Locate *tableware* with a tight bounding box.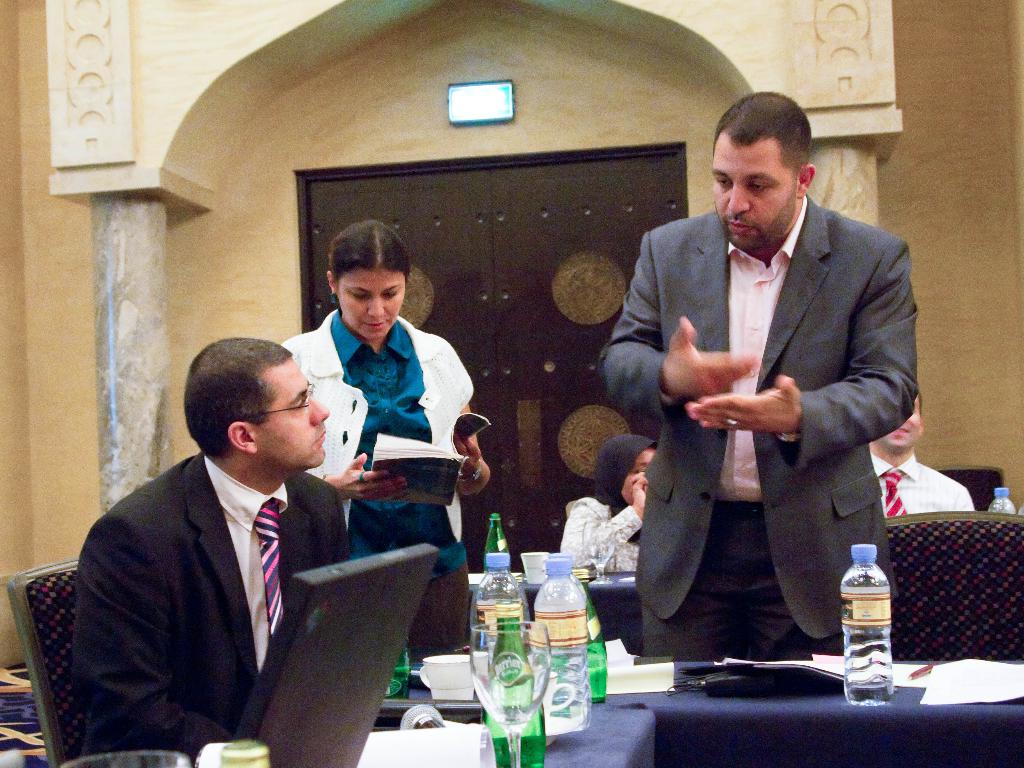
x1=469, y1=623, x2=549, y2=767.
